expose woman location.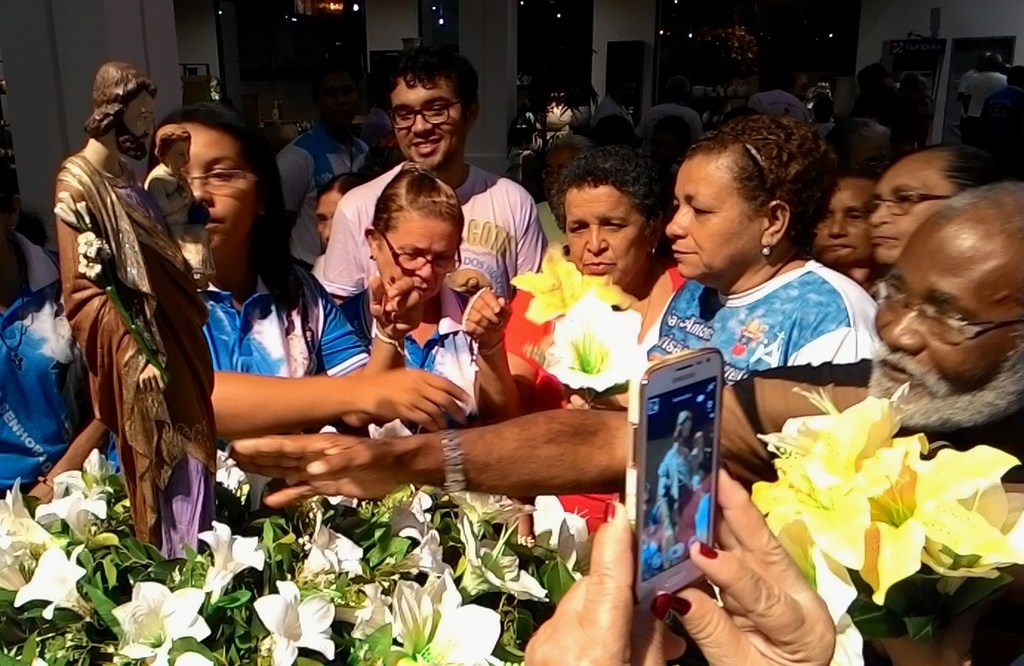
Exposed at box=[341, 164, 484, 441].
